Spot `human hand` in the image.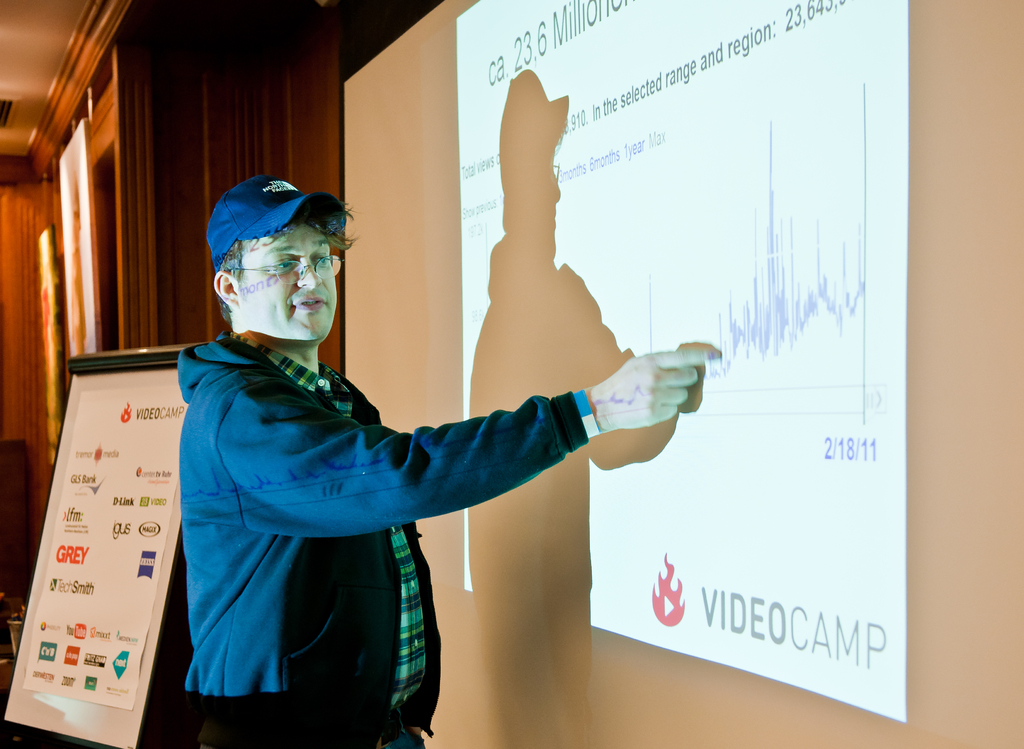
`human hand` found at <region>577, 338, 724, 444</region>.
